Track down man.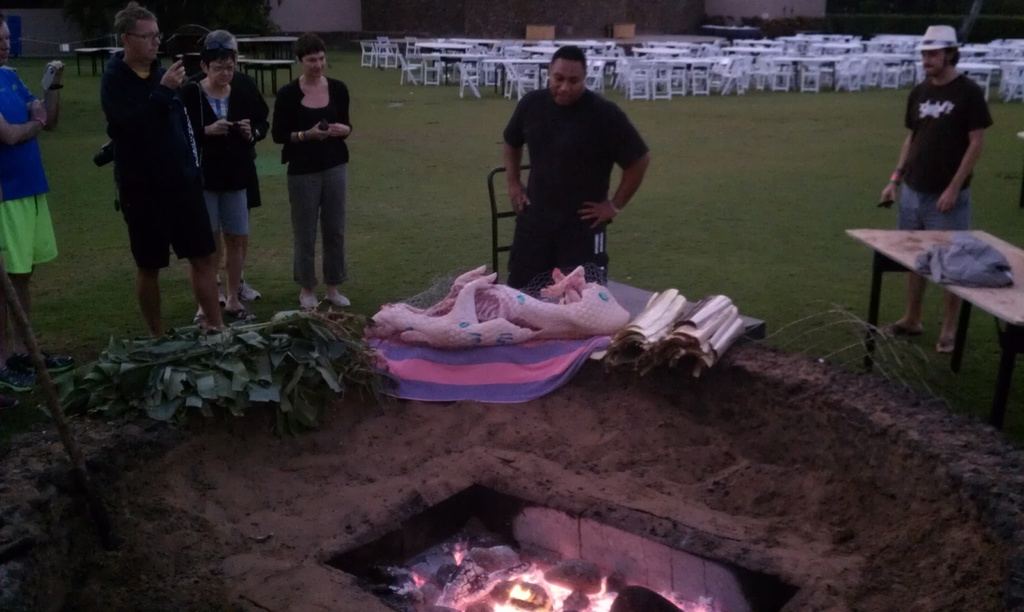
Tracked to 875, 23, 991, 353.
